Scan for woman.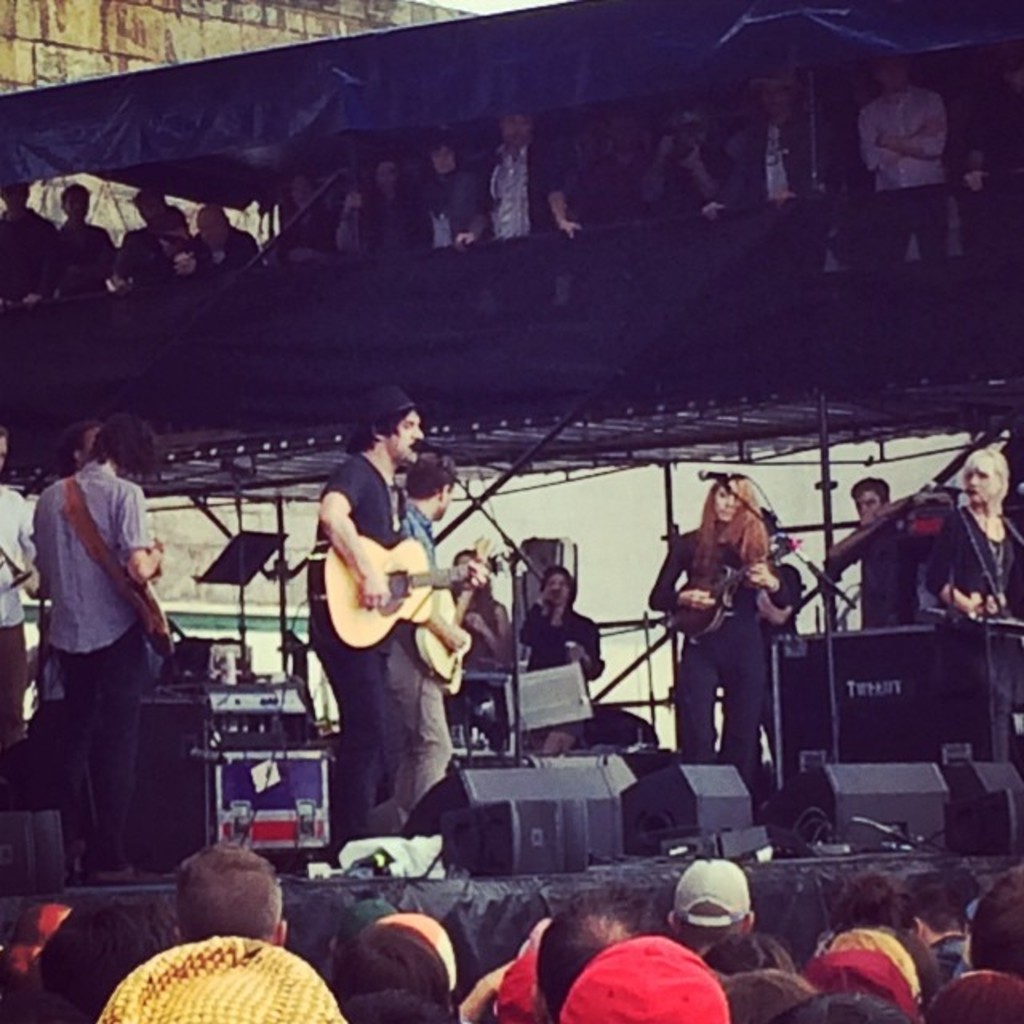
Scan result: [656,474,795,813].
